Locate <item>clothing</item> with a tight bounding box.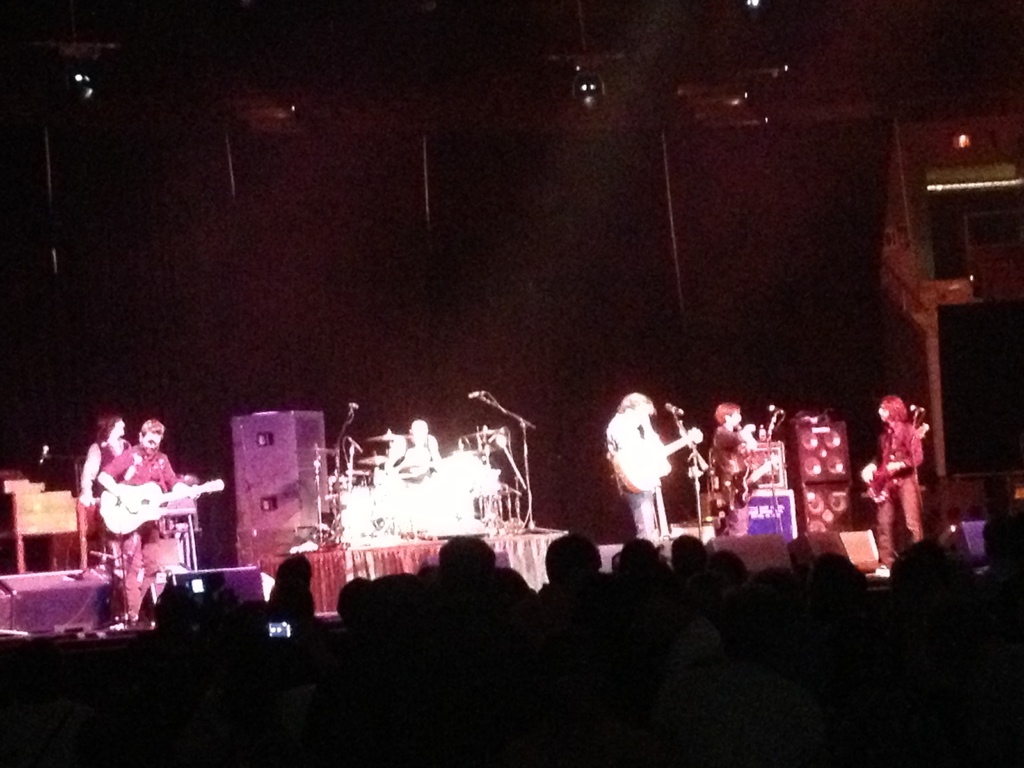
100, 442, 179, 620.
